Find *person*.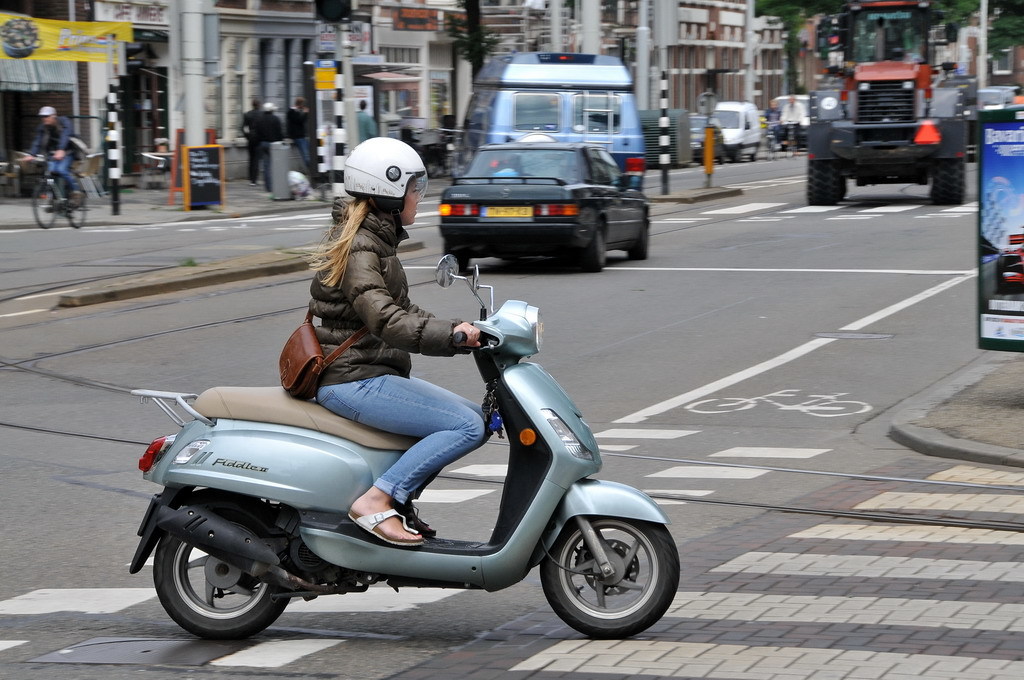
(778,92,805,153).
